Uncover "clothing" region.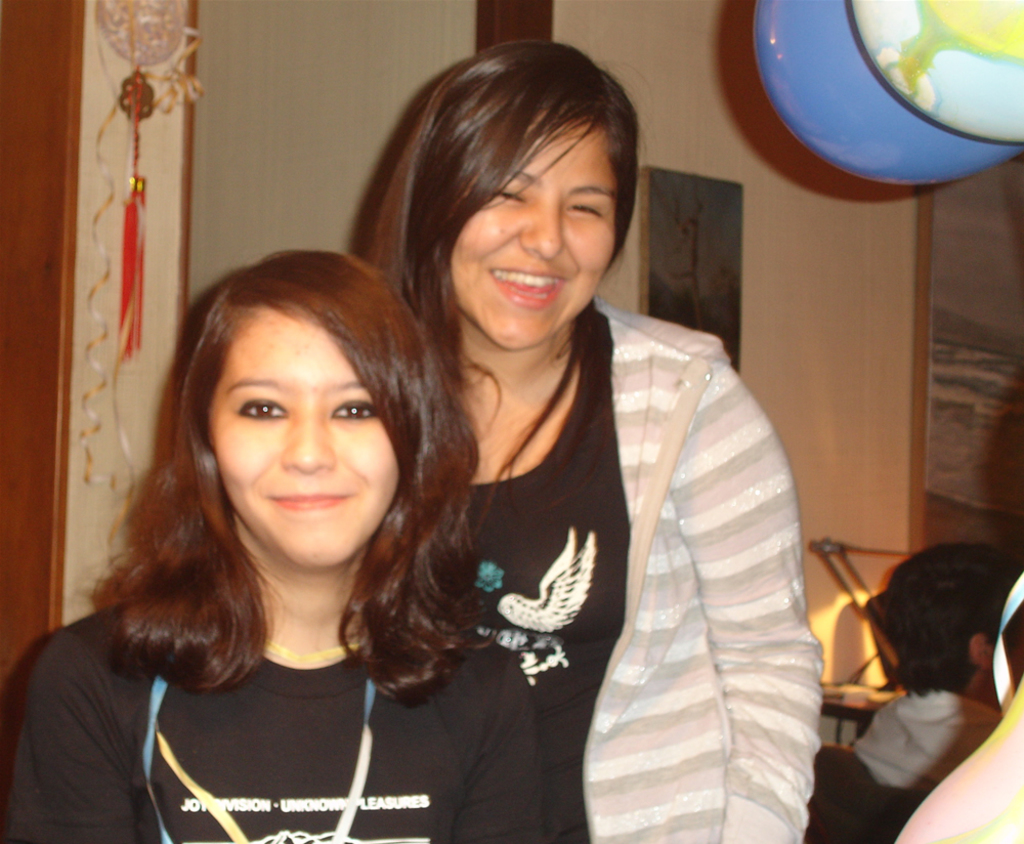
Uncovered: (407, 243, 826, 838).
